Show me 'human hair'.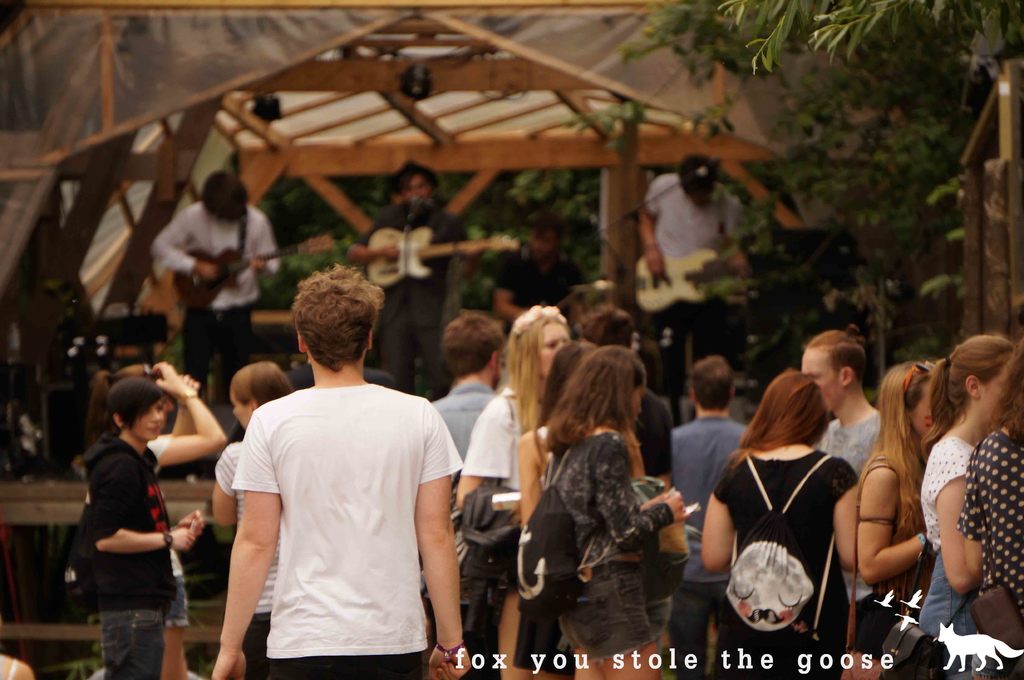
'human hair' is here: locate(442, 306, 508, 382).
